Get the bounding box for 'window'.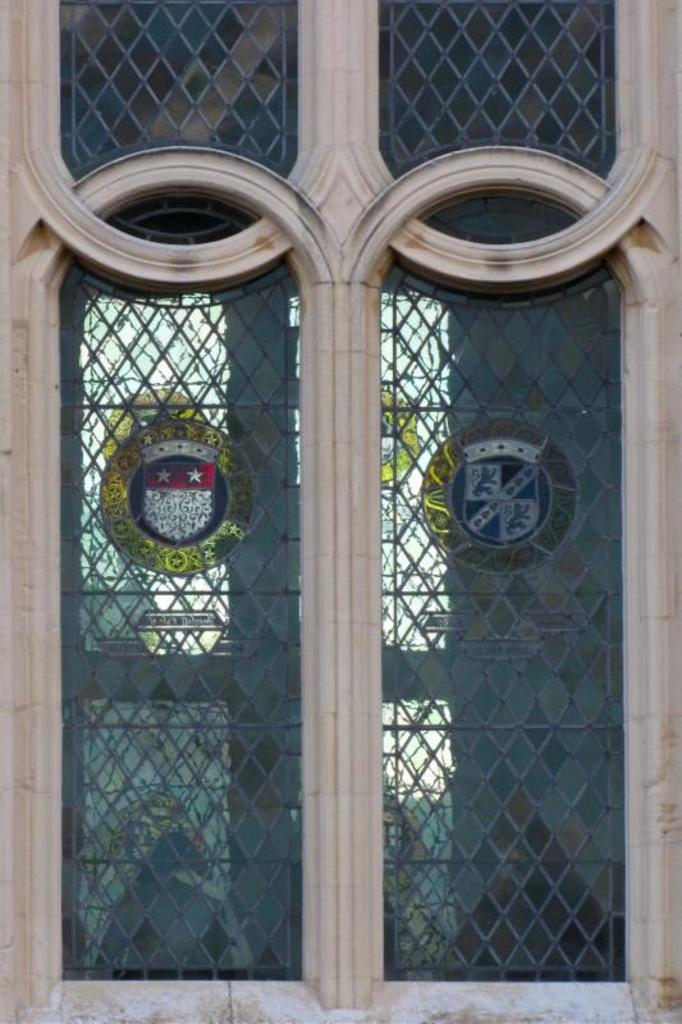
[left=0, top=0, right=681, bottom=1023].
